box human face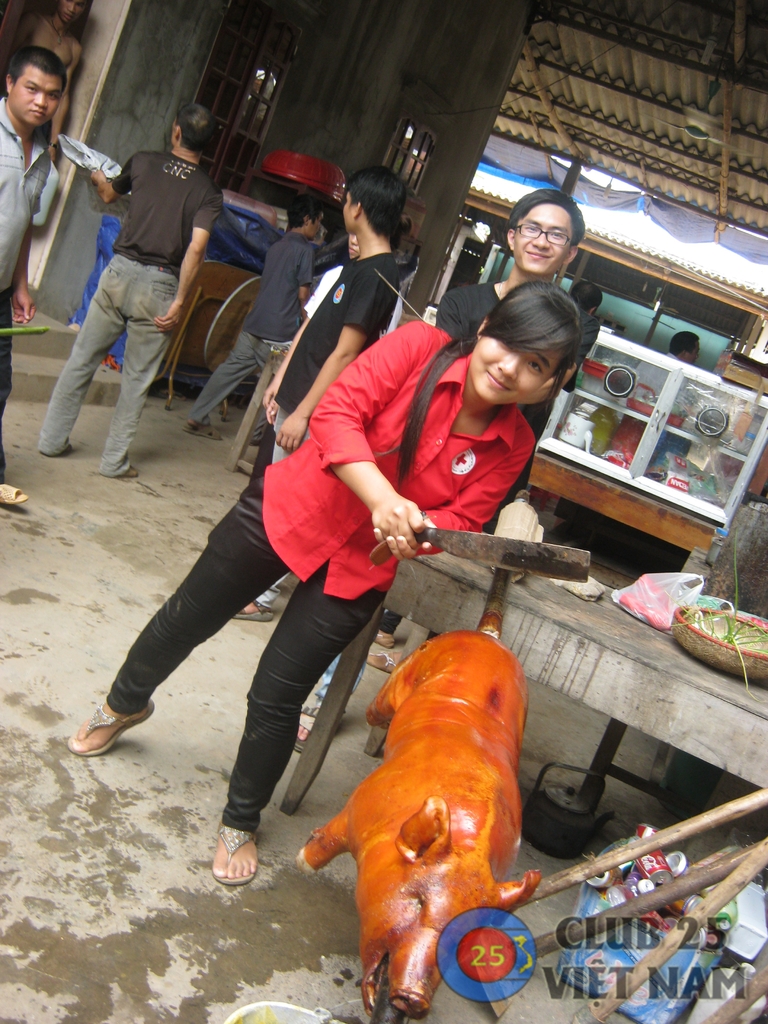
bbox=(341, 192, 351, 232)
